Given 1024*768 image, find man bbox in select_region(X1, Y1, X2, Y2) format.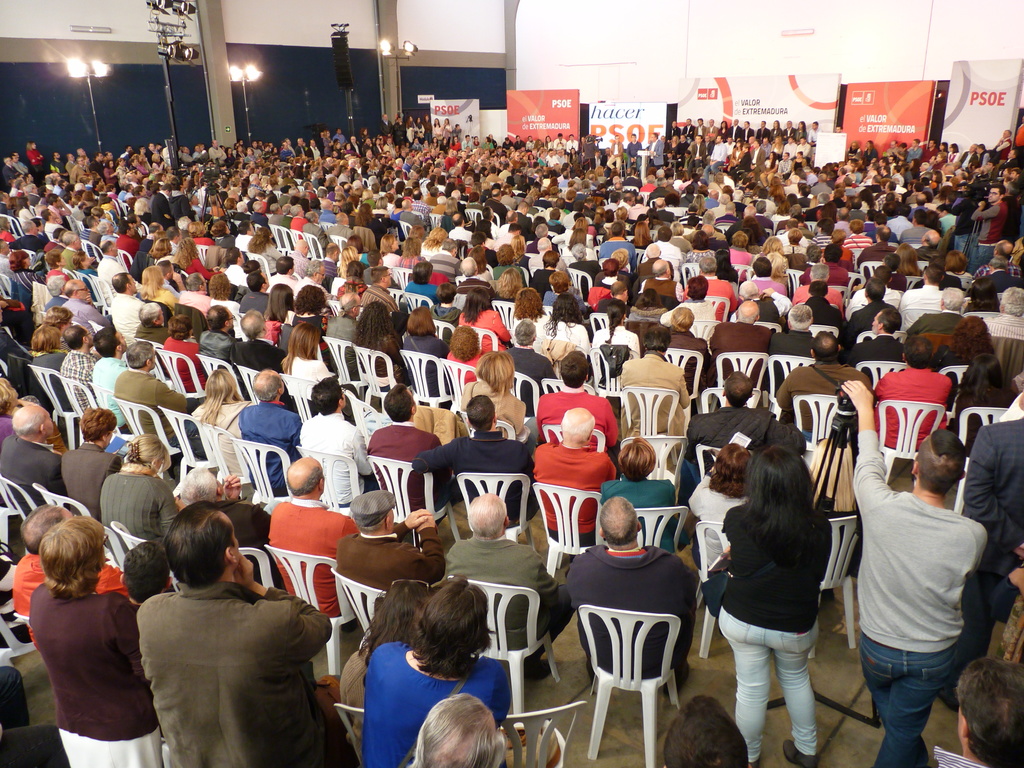
select_region(847, 273, 900, 344).
